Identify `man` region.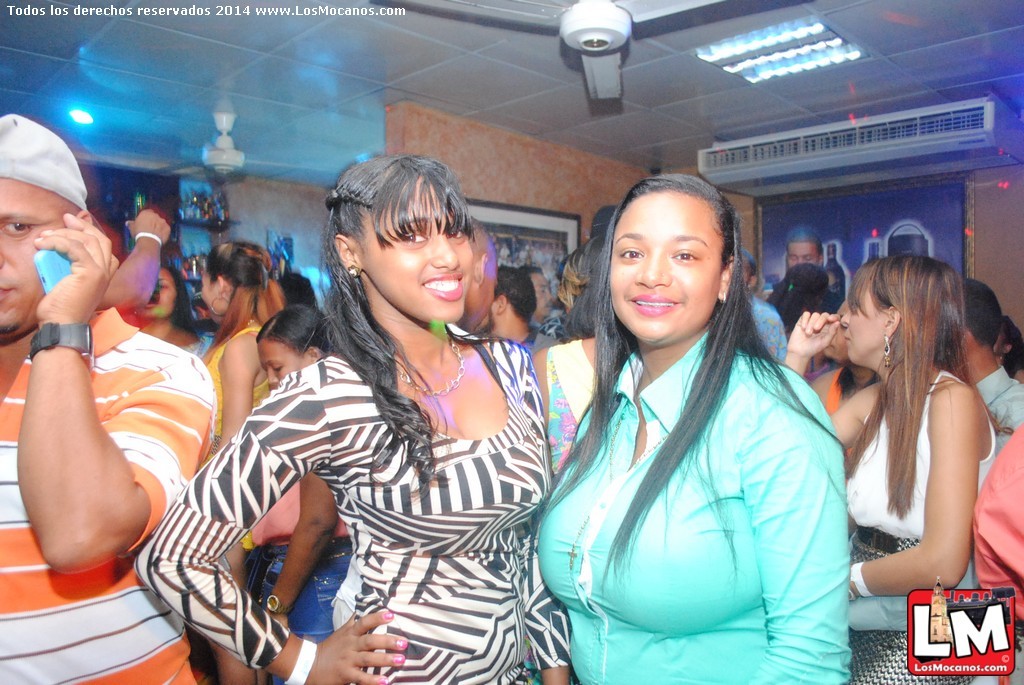
Region: [487,264,562,364].
